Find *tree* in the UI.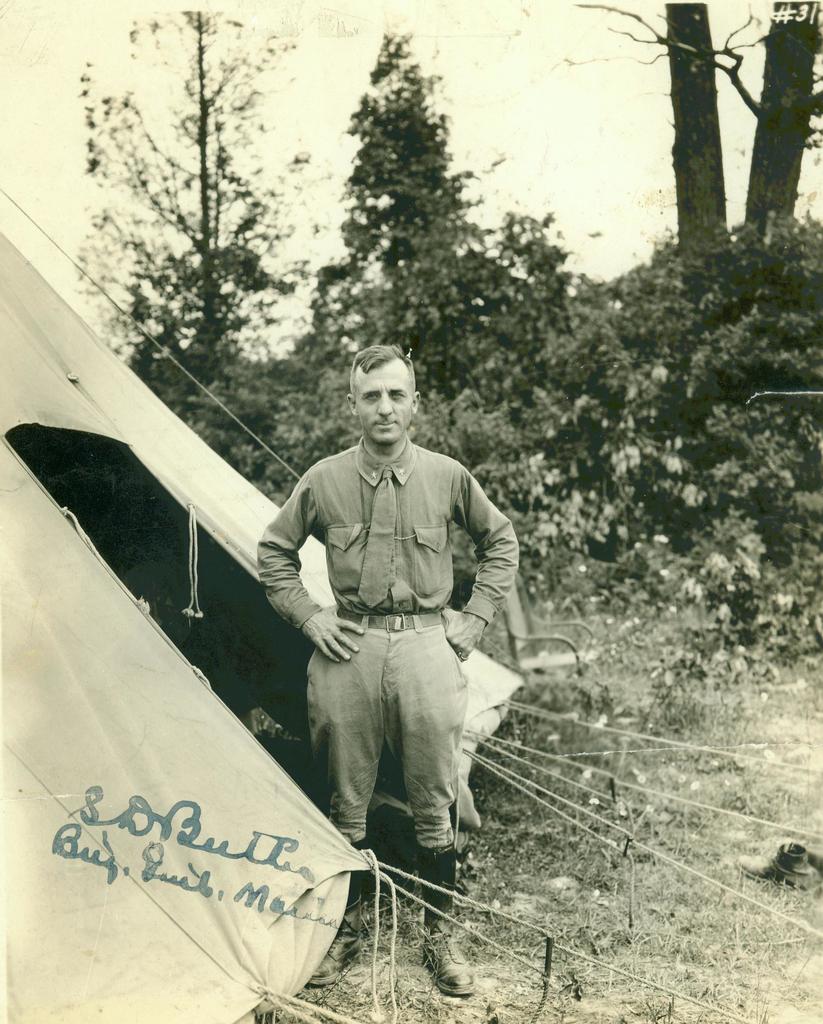
UI element at <bbox>316, 32, 499, 311</bbox>.
